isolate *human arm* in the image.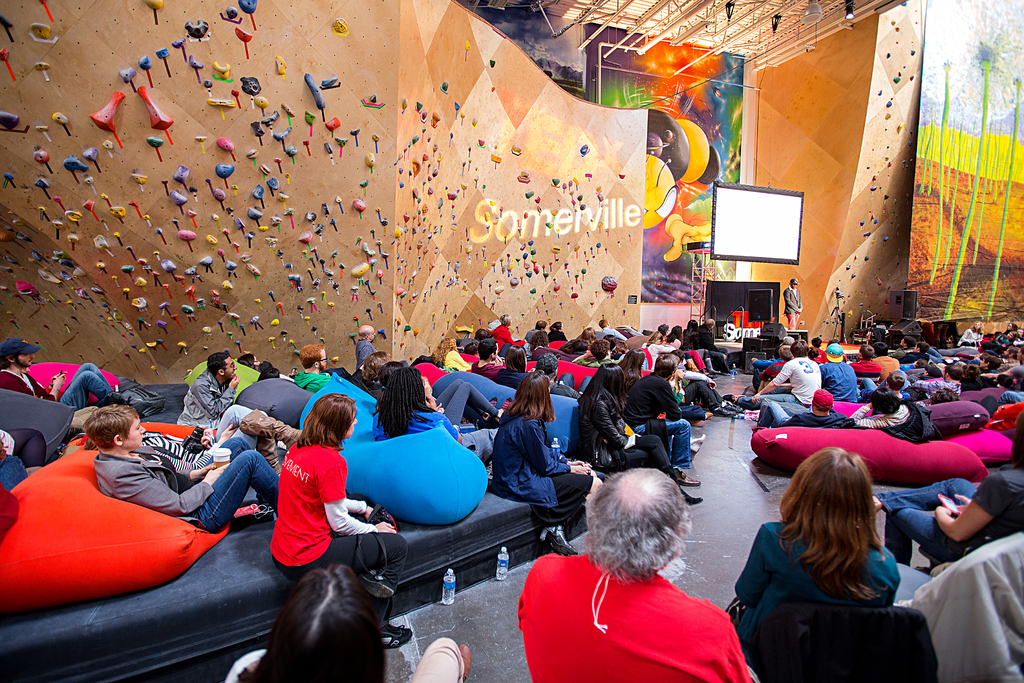
Isolated region: (x1=43, y1=371, x2=63, y2=400).
